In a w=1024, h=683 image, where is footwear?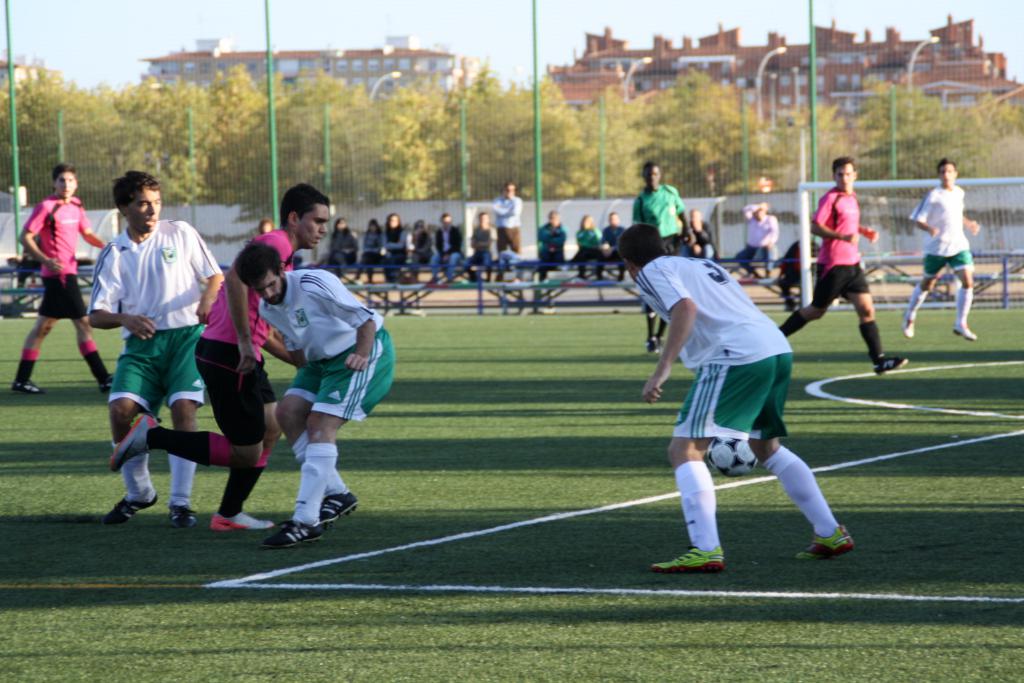
[797,522,854,566].
